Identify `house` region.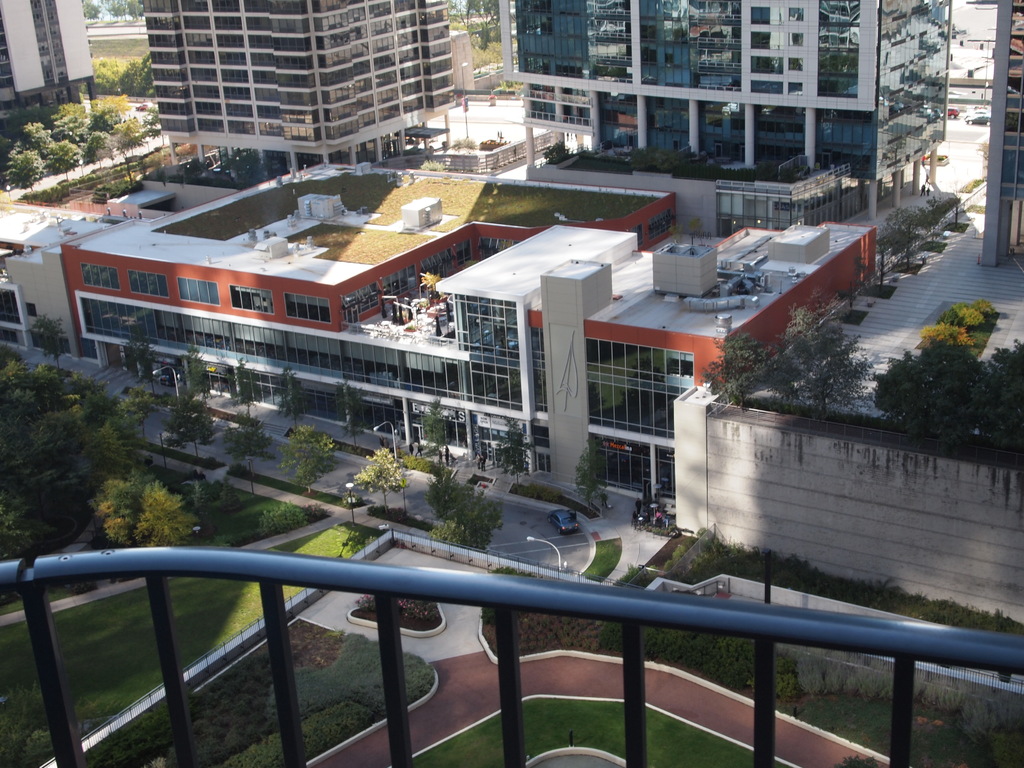
Region: detection(0, 0, 92, 105).
